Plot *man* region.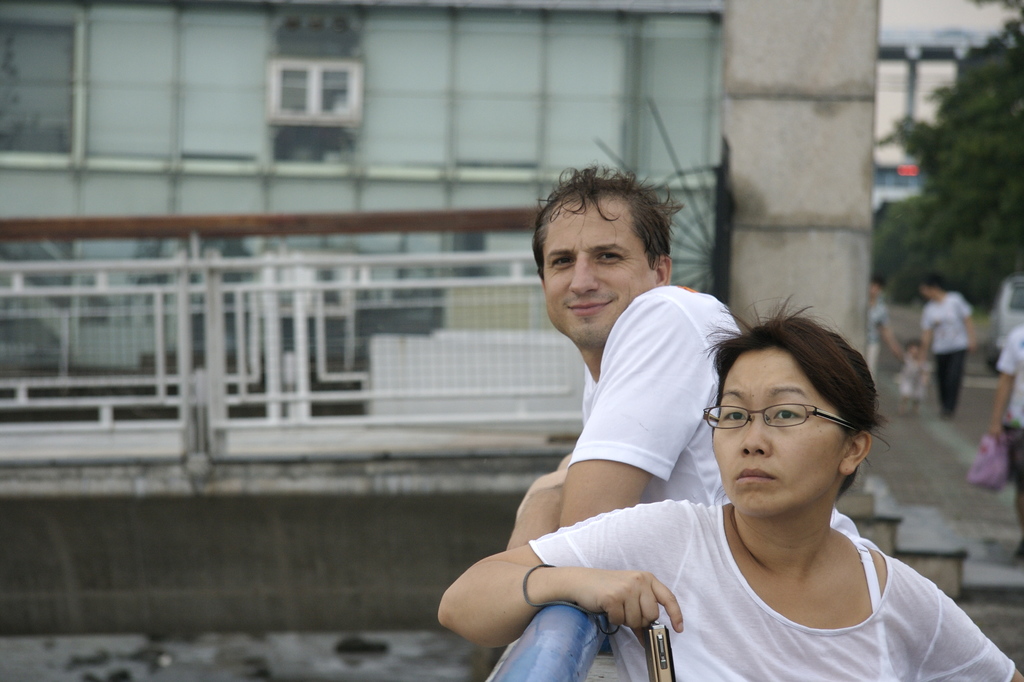
Plotted at detection(449, 197, 883, 673).
